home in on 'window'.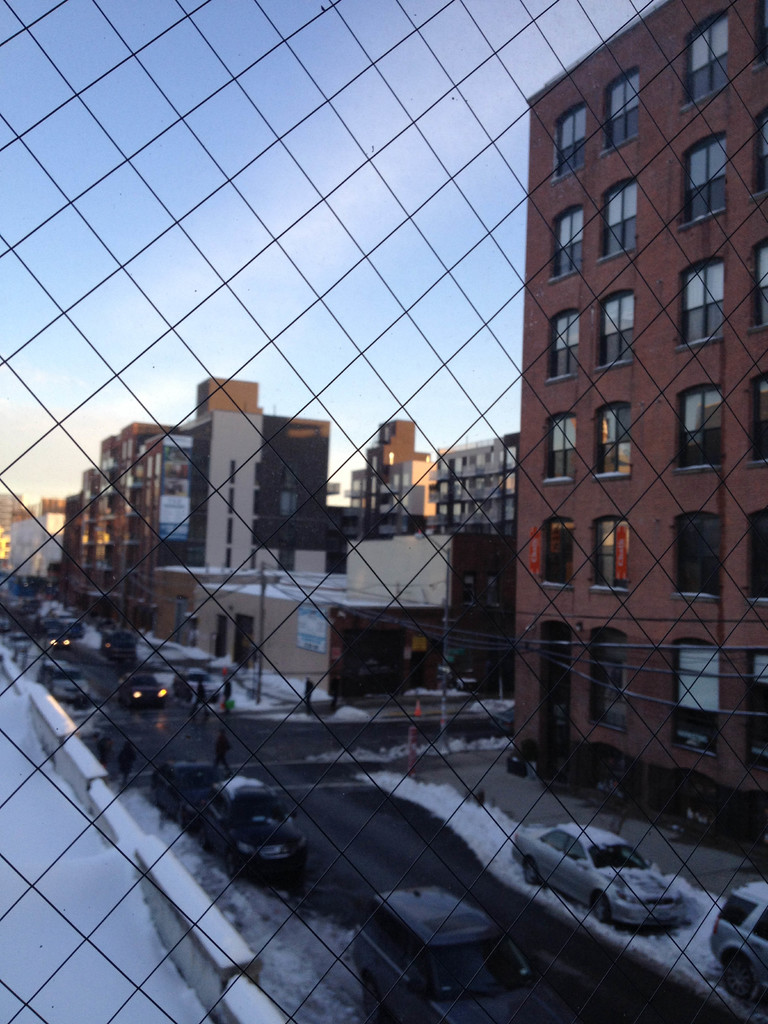
Homed in at bbox(744, 372, 767, 468).
